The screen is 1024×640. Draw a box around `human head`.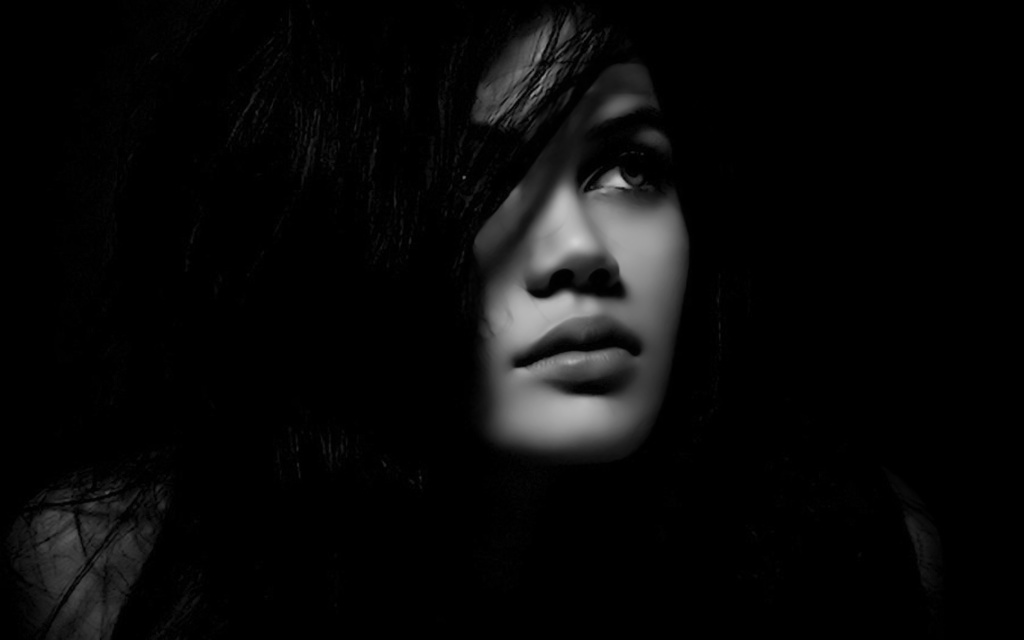
[451, 36, 696, 456].
